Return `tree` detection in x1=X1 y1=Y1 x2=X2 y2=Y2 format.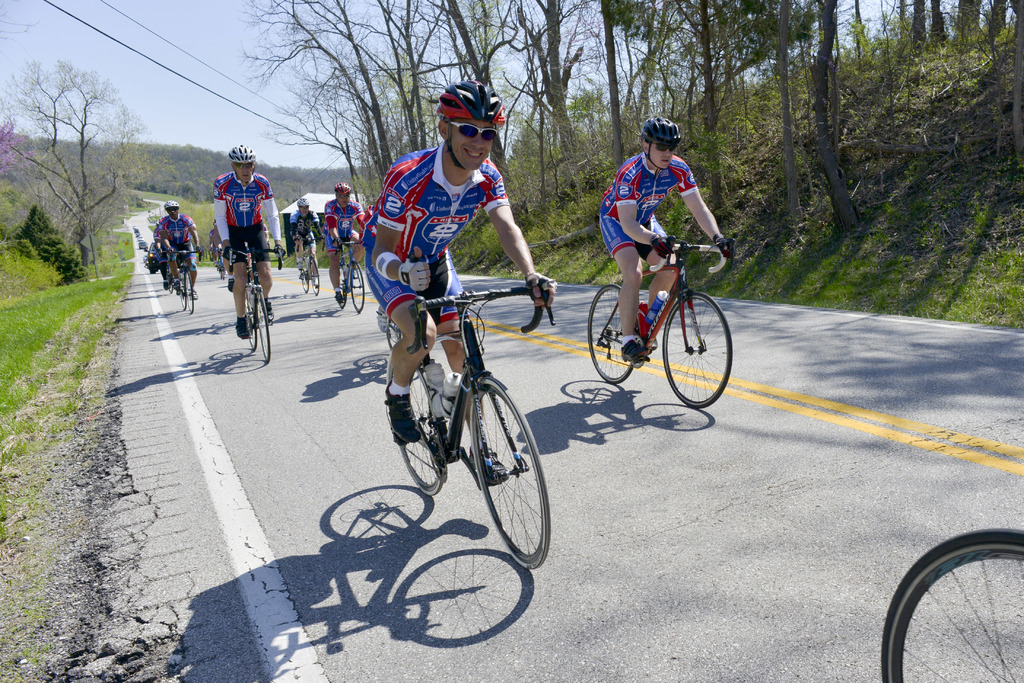
x1=413 y1=0 x2=522 y2=215.
